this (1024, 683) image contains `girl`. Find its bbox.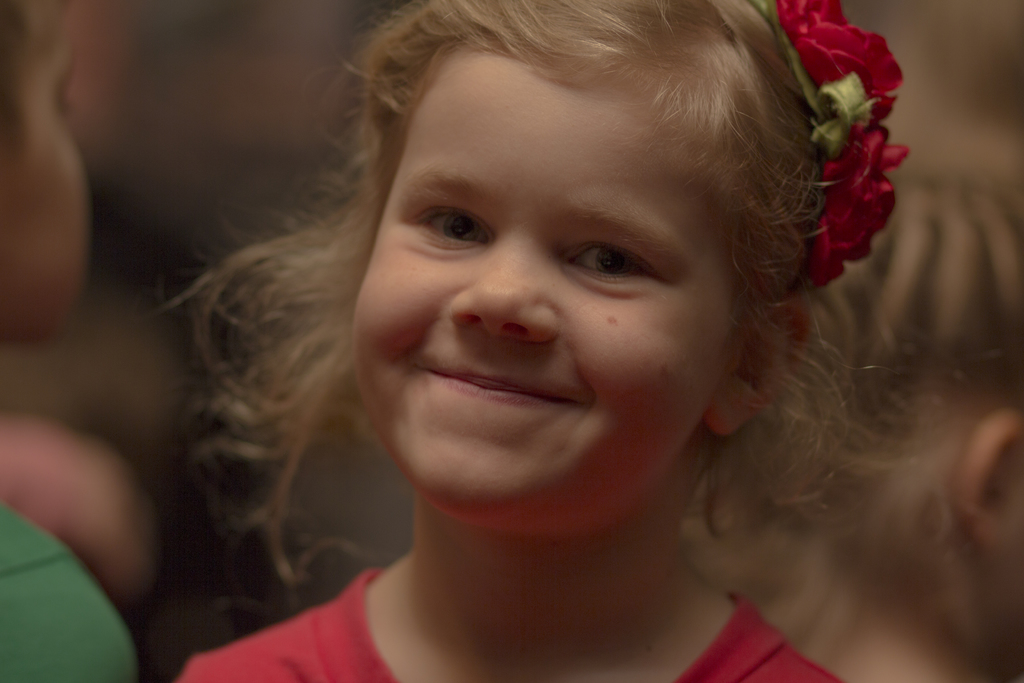
x1=154 y1=0 x2=908 y2=680.
